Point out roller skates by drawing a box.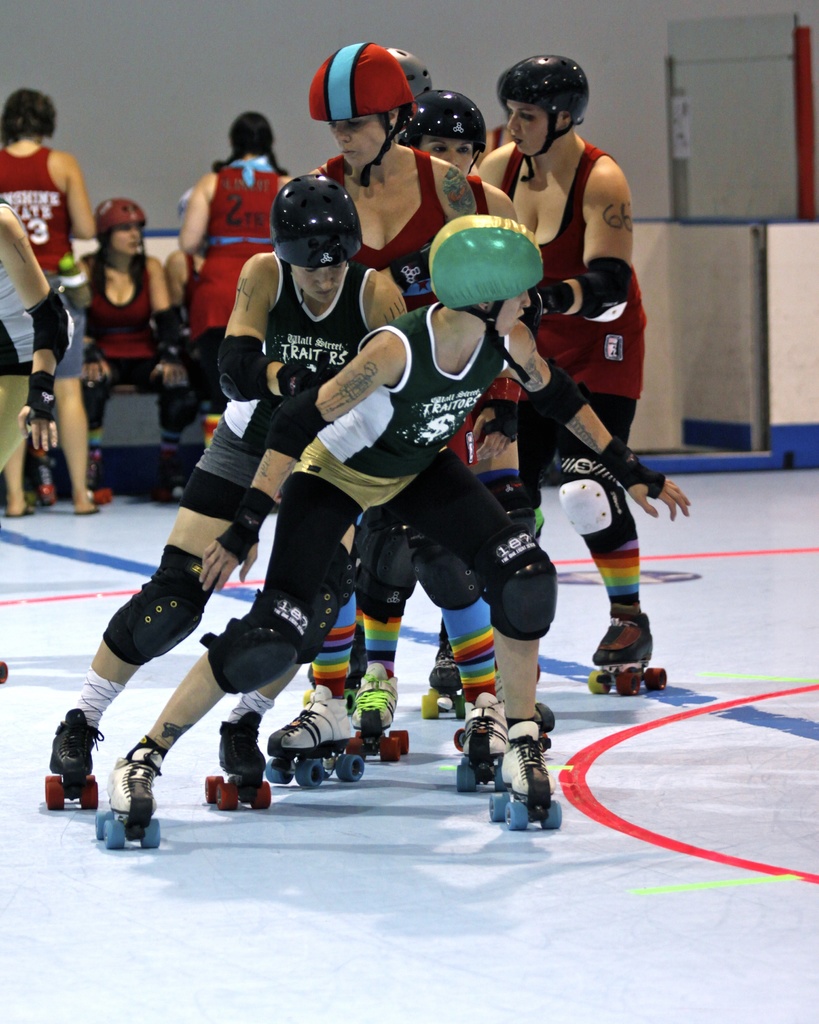
(0,659,9,692).
